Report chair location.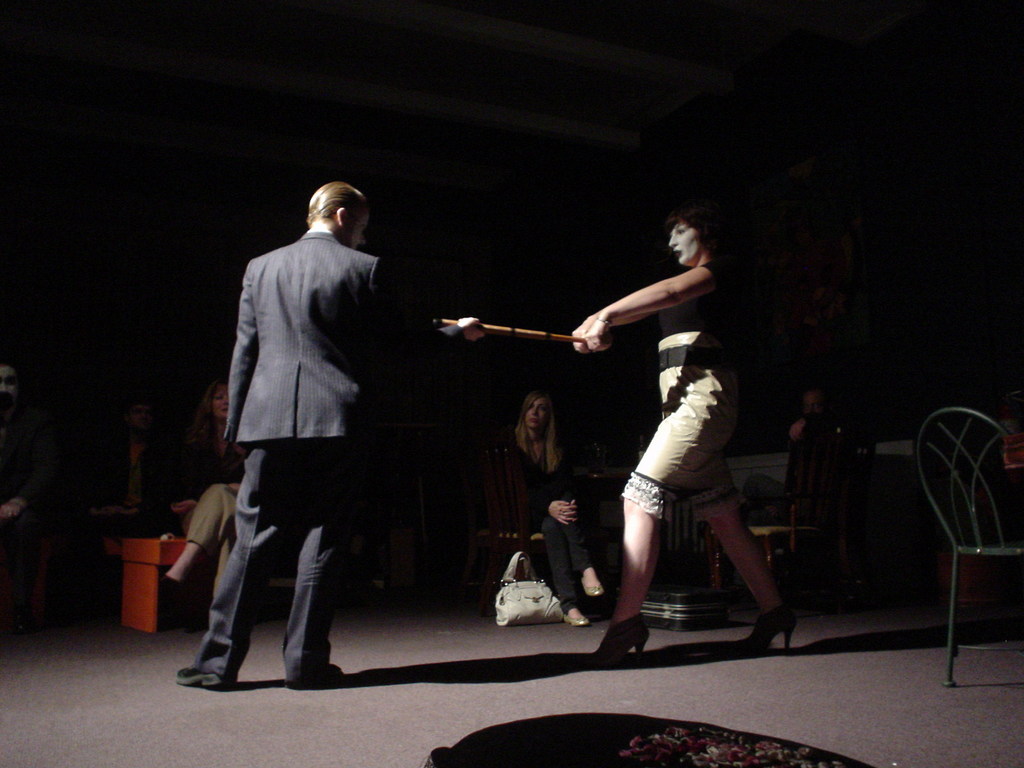
Report: Rect(478, 457, 539, 605).
